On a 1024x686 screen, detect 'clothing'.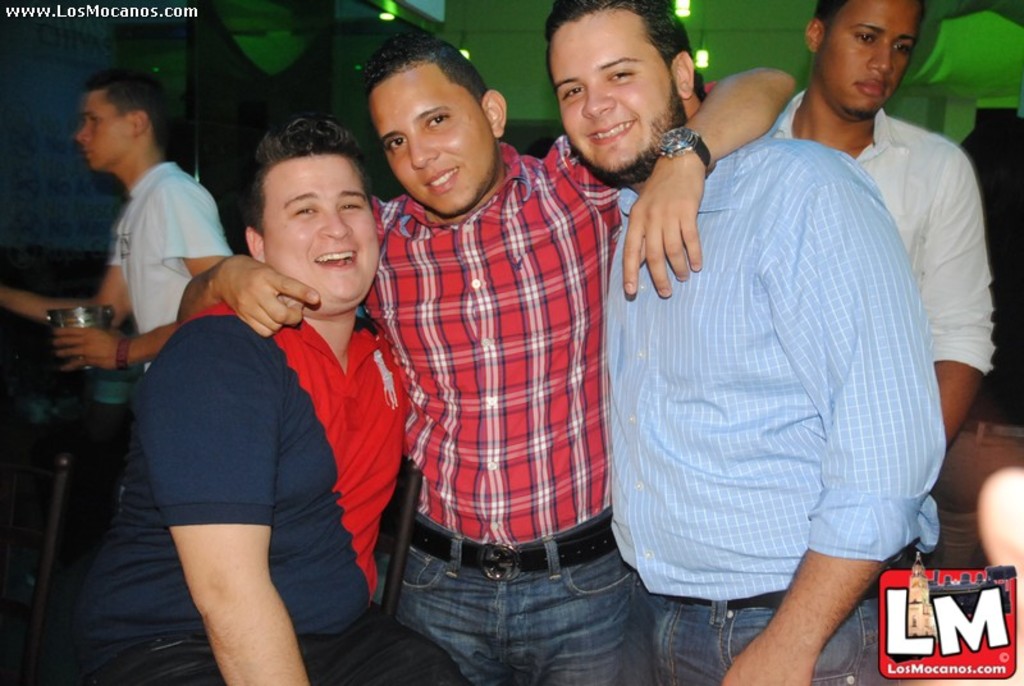
(x1=594, y1=132, x2=946, y2=685).
